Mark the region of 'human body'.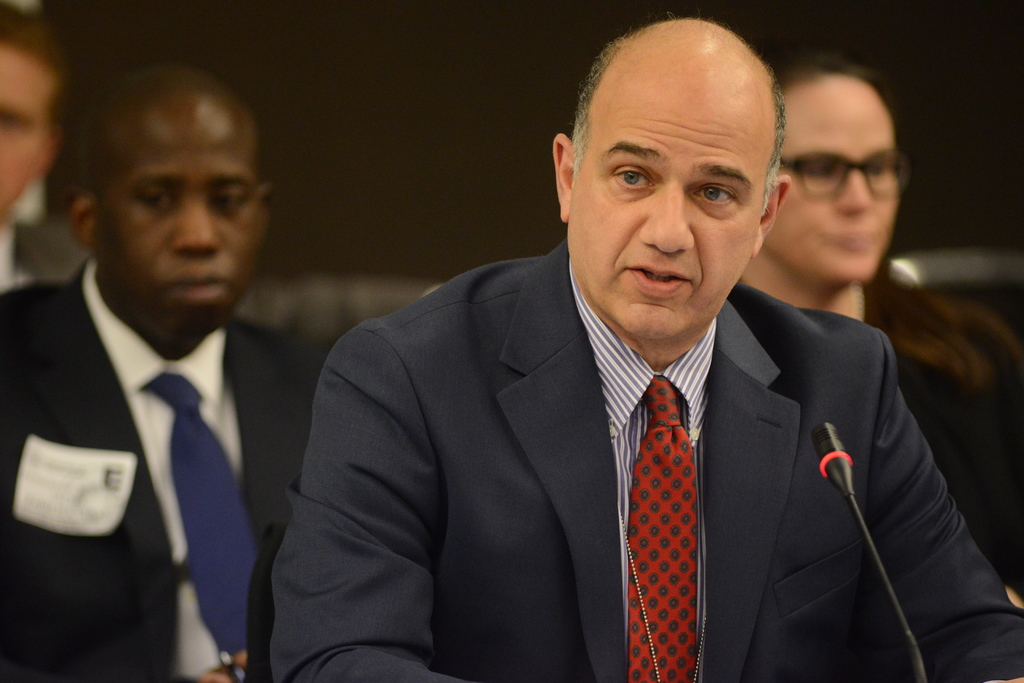
Region: (x1=261, y1=249, x2=1023, y2=682).
